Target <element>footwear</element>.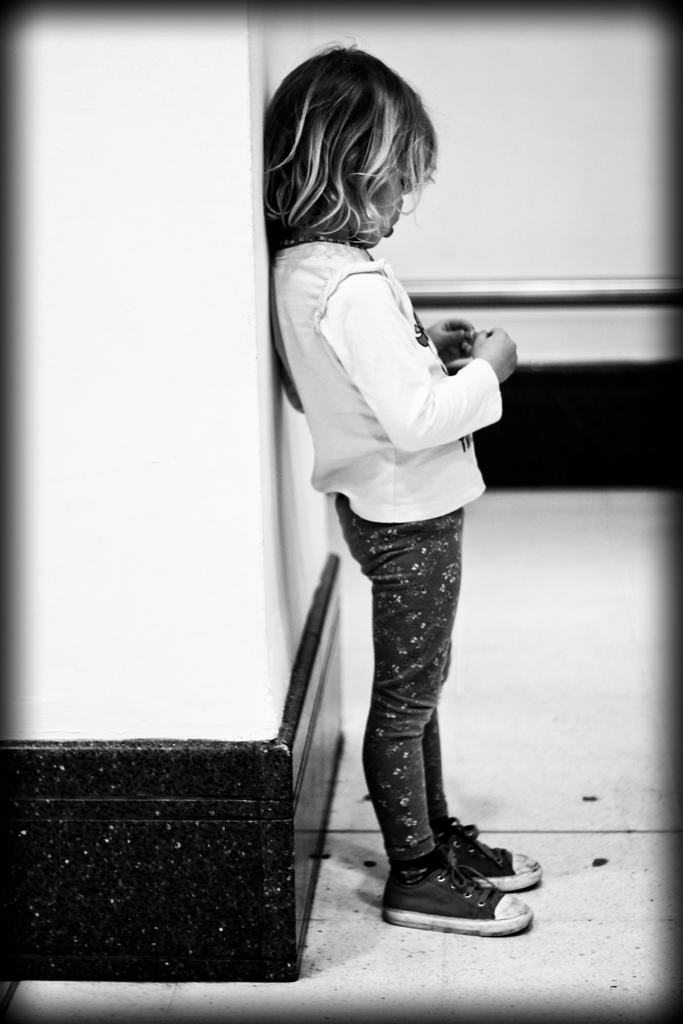
Target region: left=425, top=814, right=552, bottom=891.
